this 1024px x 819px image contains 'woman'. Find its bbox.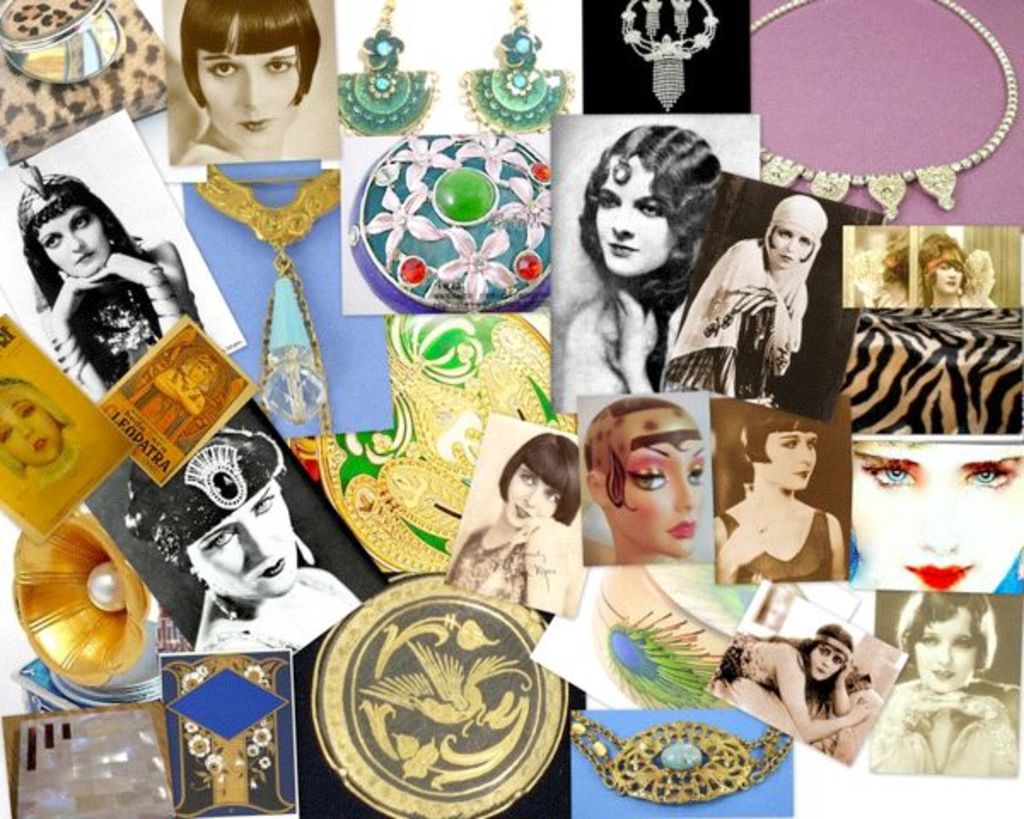
BBox(553, 123, 719, 398).
